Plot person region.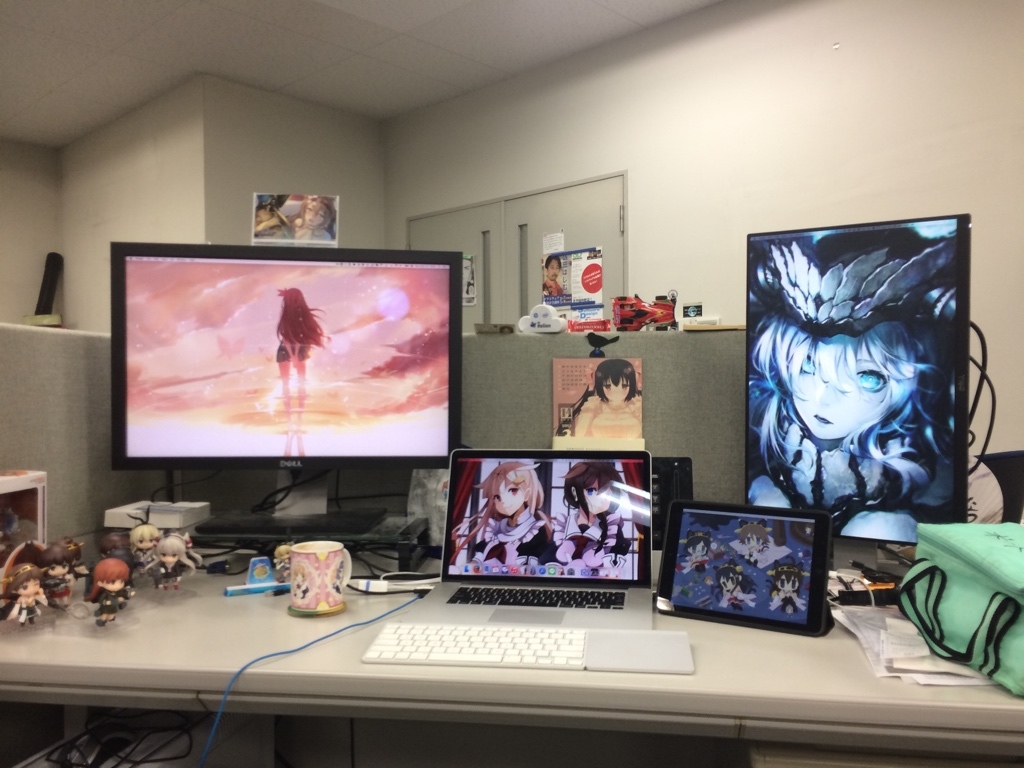
Plotted at <region>88, 559, 128, 628</region>.
